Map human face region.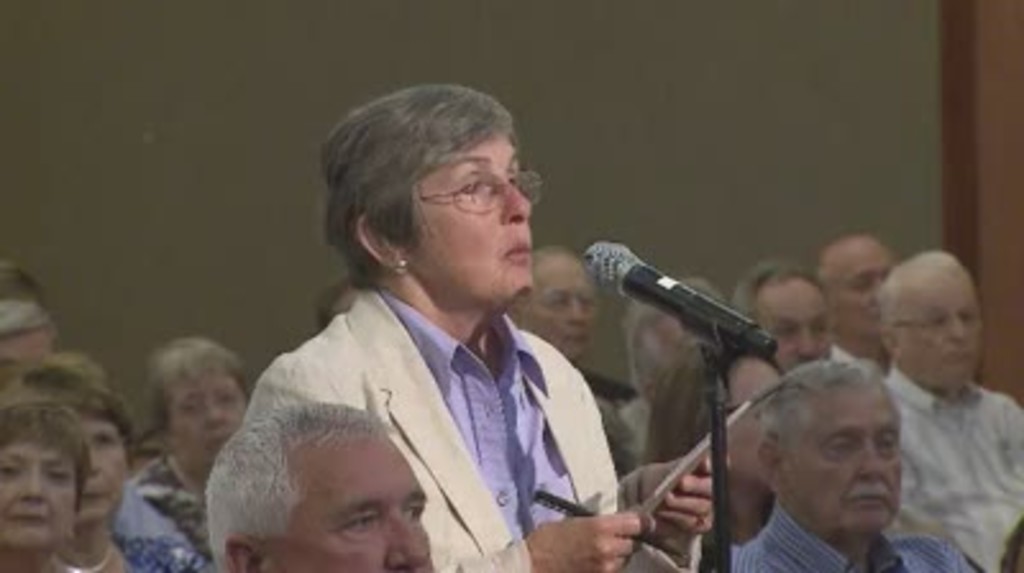
Mapped to (x1=901, y1=271, x2=988, y2=396).
